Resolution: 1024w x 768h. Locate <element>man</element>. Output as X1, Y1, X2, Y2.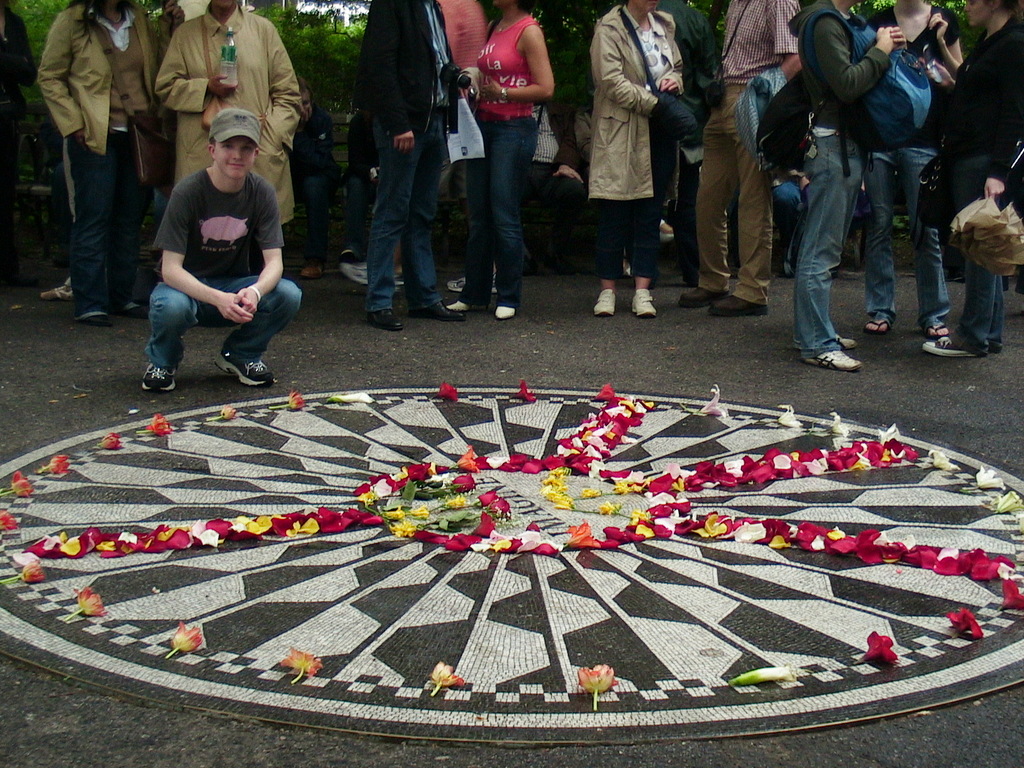
678, 0, 803, 329.
